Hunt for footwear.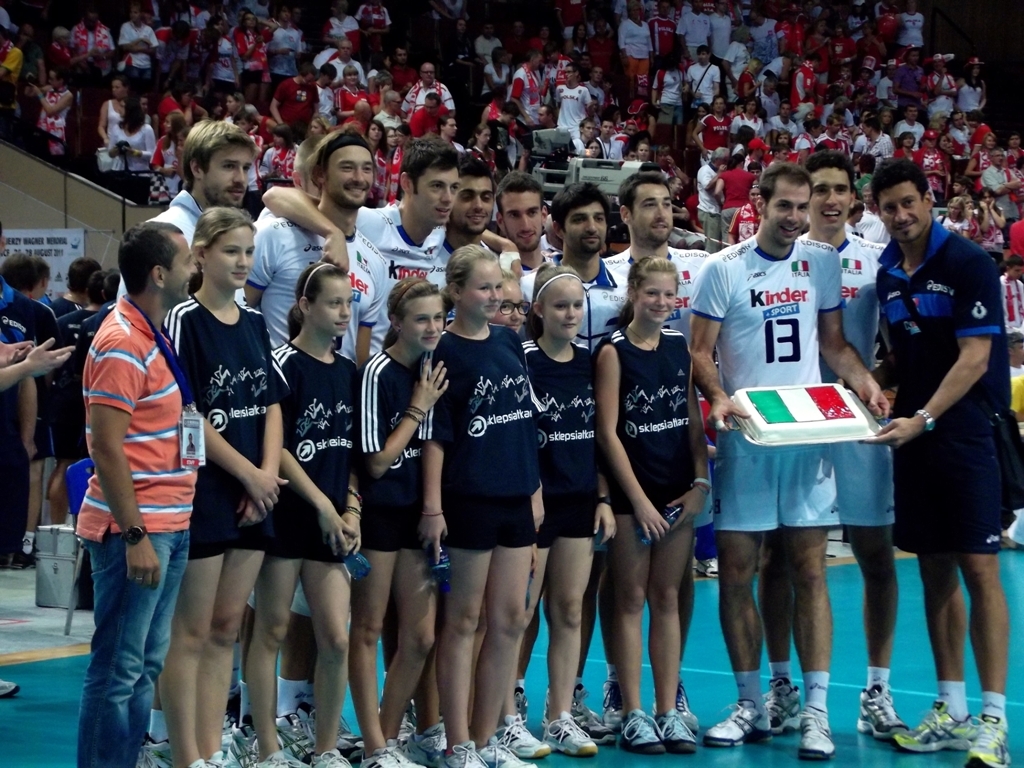
Hunted down at {"x1": 278, "y1": 713, "x2": 310, "y2": 748}.
